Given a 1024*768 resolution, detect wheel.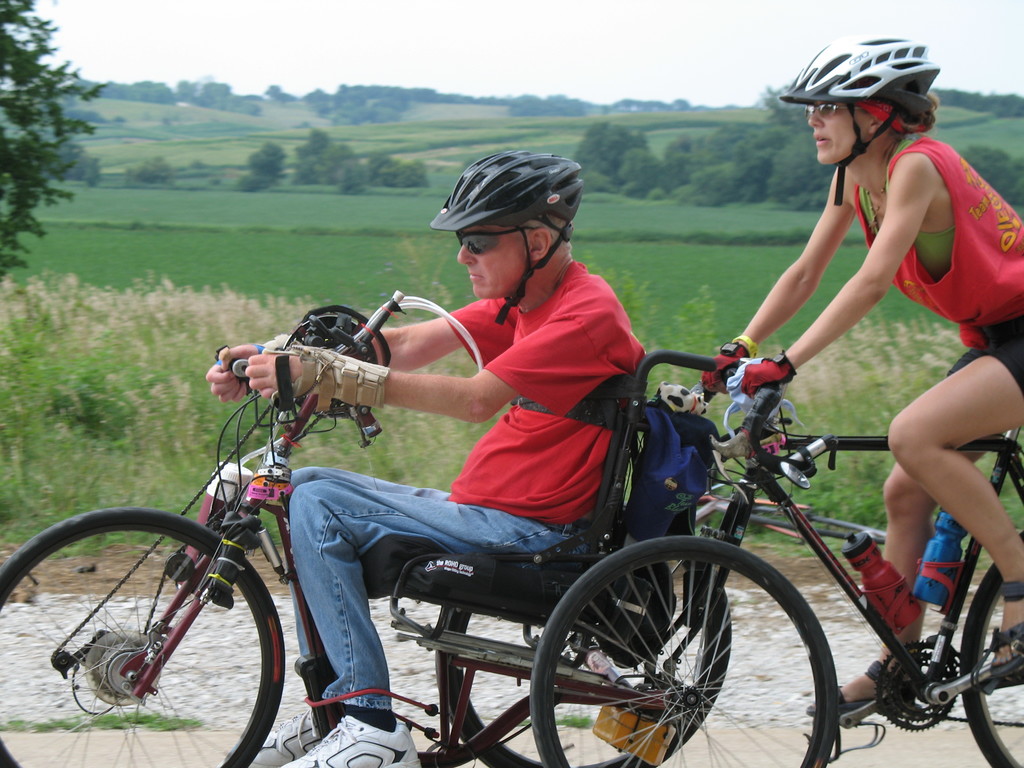
detection(31, 519, 274, 741).
